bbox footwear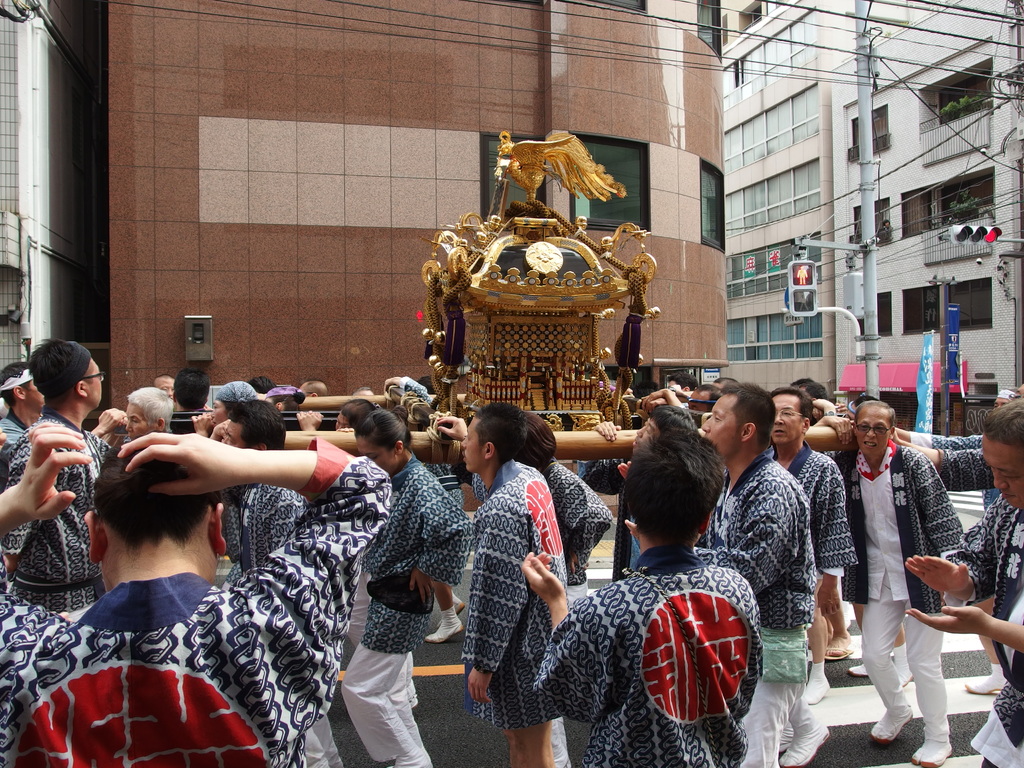
(left=912, top=737, right=950, bottom=767)
